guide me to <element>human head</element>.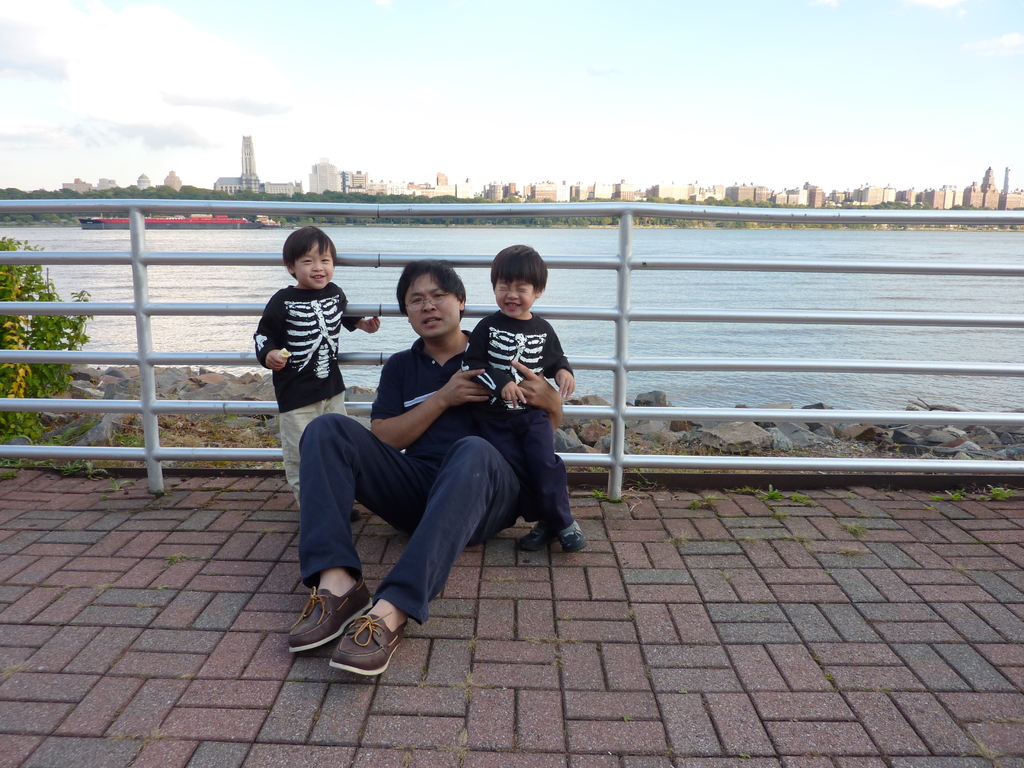
Guidance: bbox=[278, 225, 337, 288].
